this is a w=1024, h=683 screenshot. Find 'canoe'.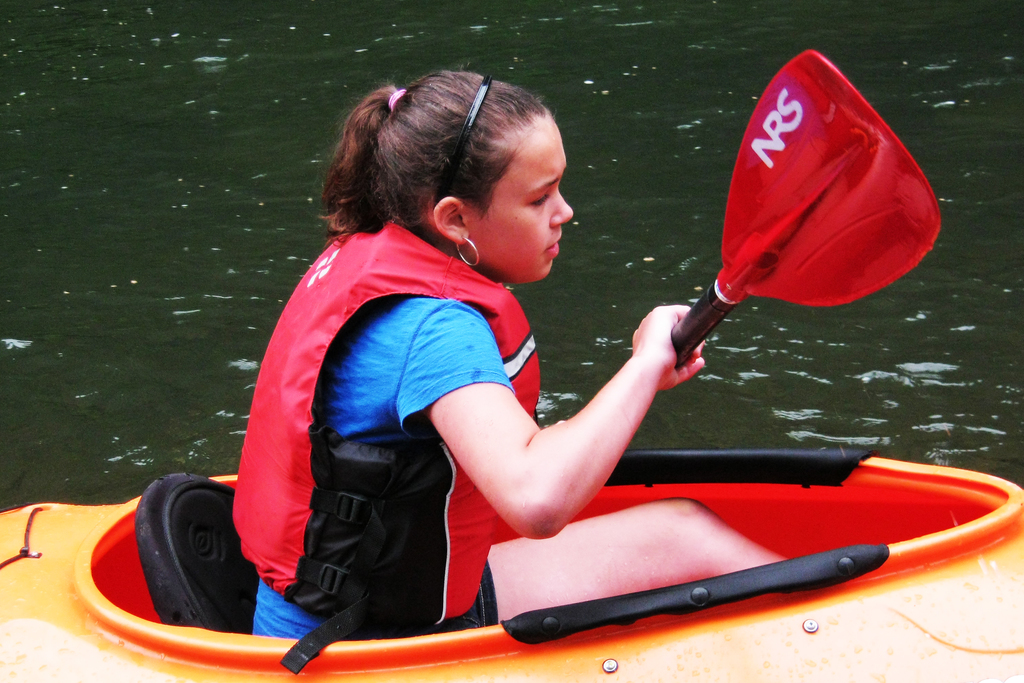
Bounding box: {"x1": 0, "y1": 448, "x2": 1023, "y2": 682}.
